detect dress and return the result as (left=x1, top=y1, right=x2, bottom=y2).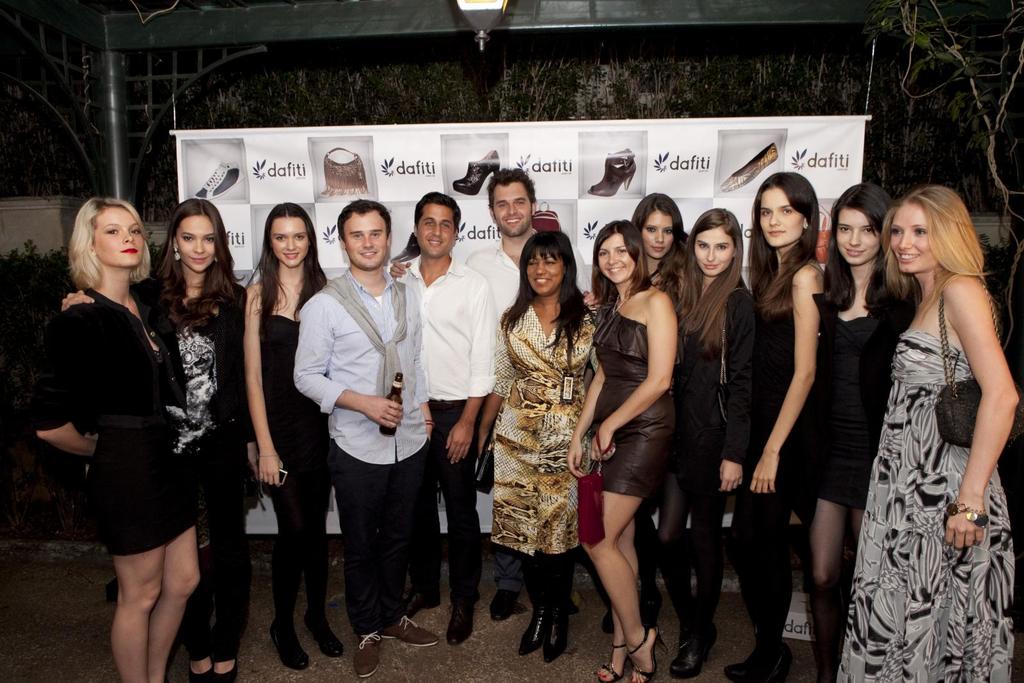
(left=837, top=330, right=1016, bottom=682).
